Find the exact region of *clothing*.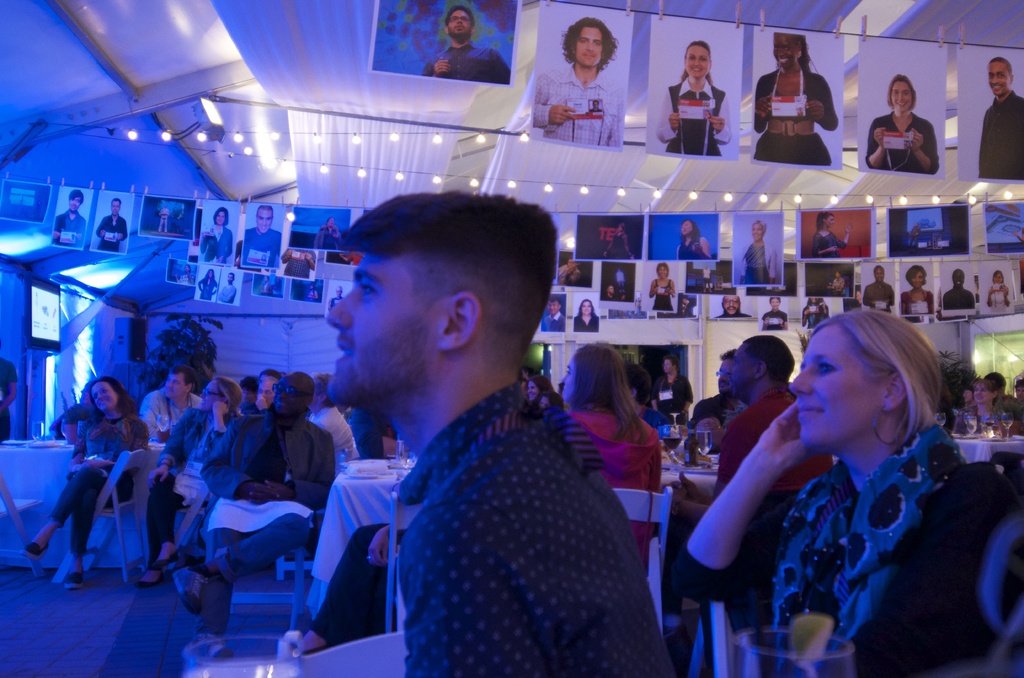
Exact region: bbox=(863, 278, 893, 313).
